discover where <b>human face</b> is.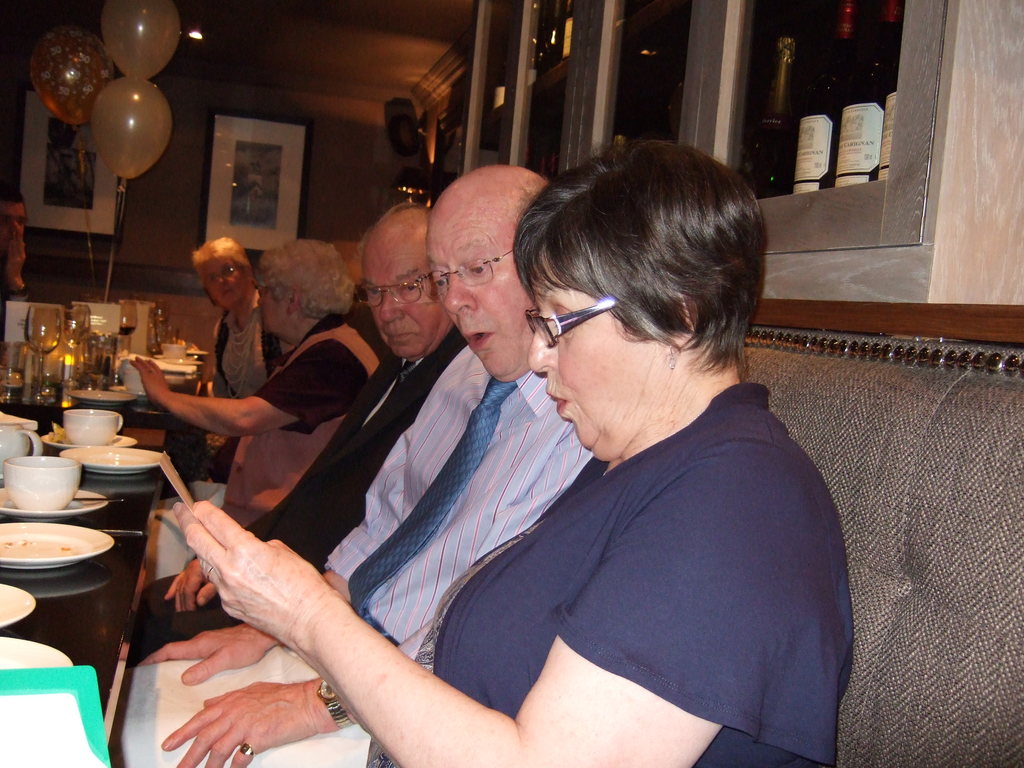
Discovered at 204,259,243,310.
